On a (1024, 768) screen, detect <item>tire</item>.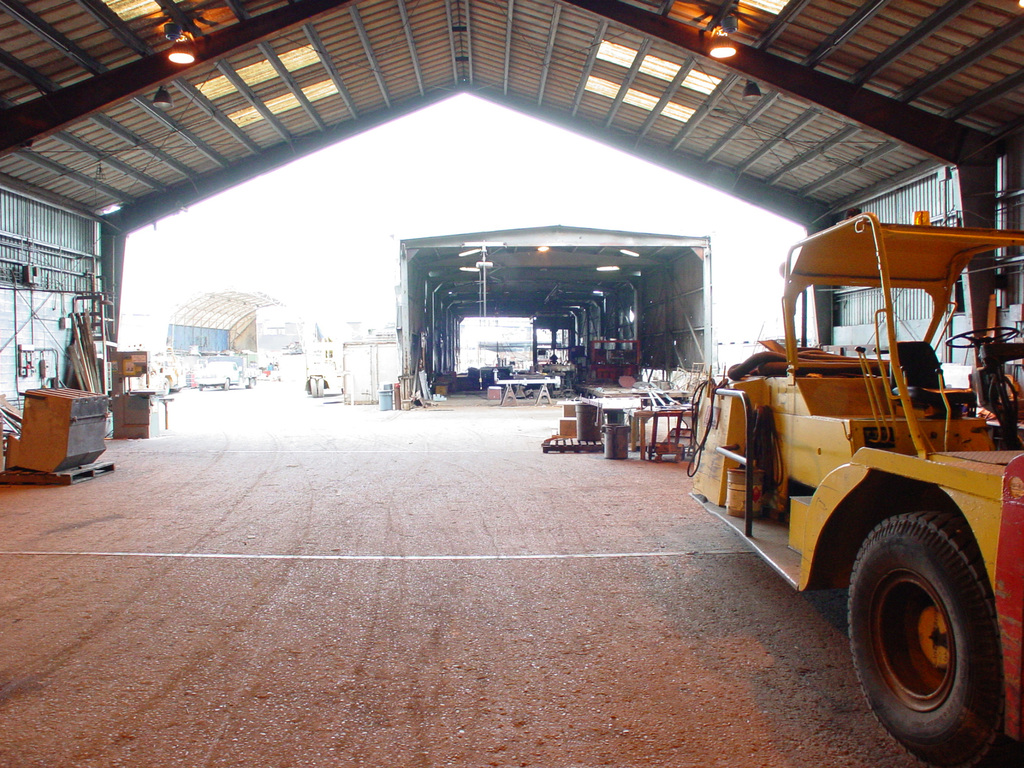
pyautogui.locateOnScreen(244, 375, 257, 388).
